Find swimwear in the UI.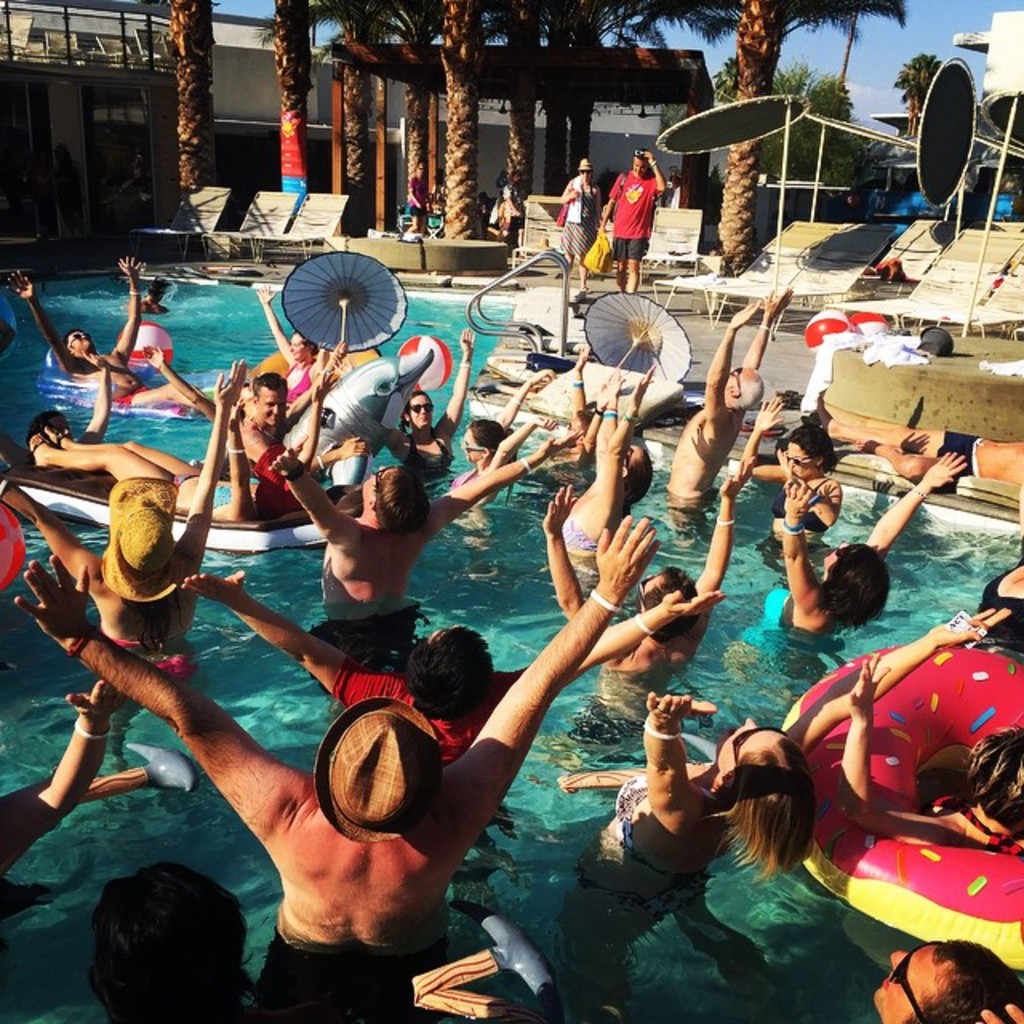
UI element at box(563, 517, 597, 552).
